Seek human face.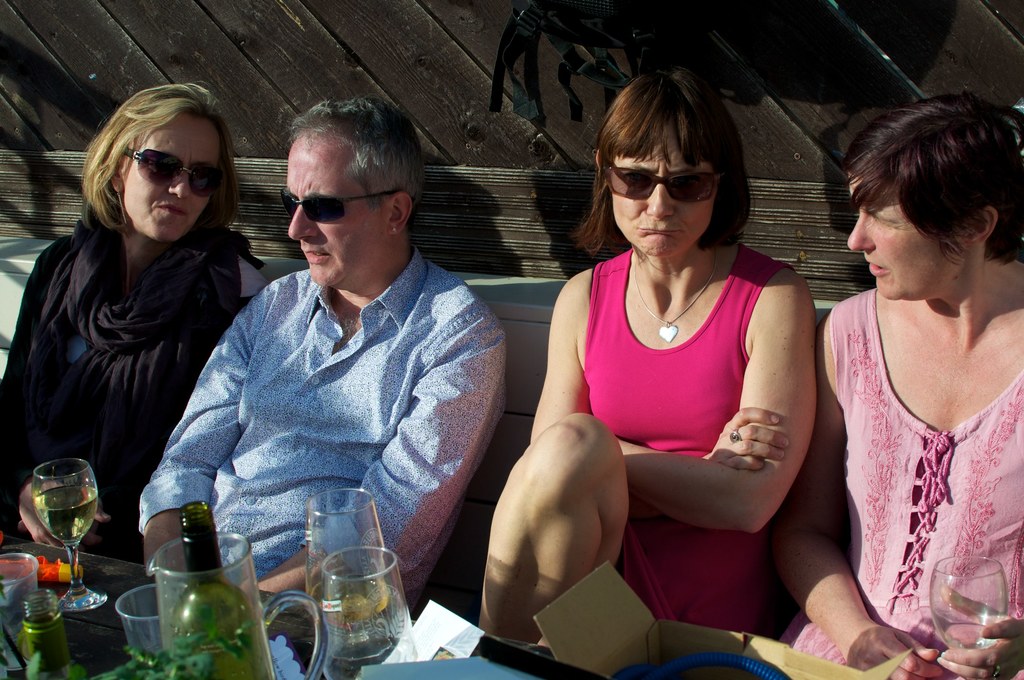
Rect(288, 140, 384, 290).
